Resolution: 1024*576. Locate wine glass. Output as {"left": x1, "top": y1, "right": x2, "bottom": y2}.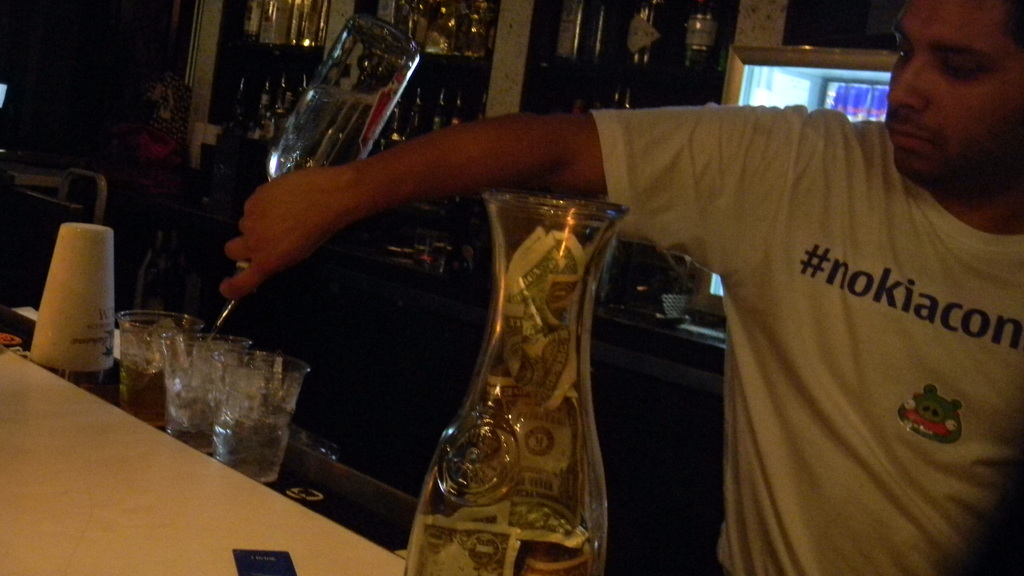
{"left": 426, "top": 0, "right": 456, "bottom": 56}.
